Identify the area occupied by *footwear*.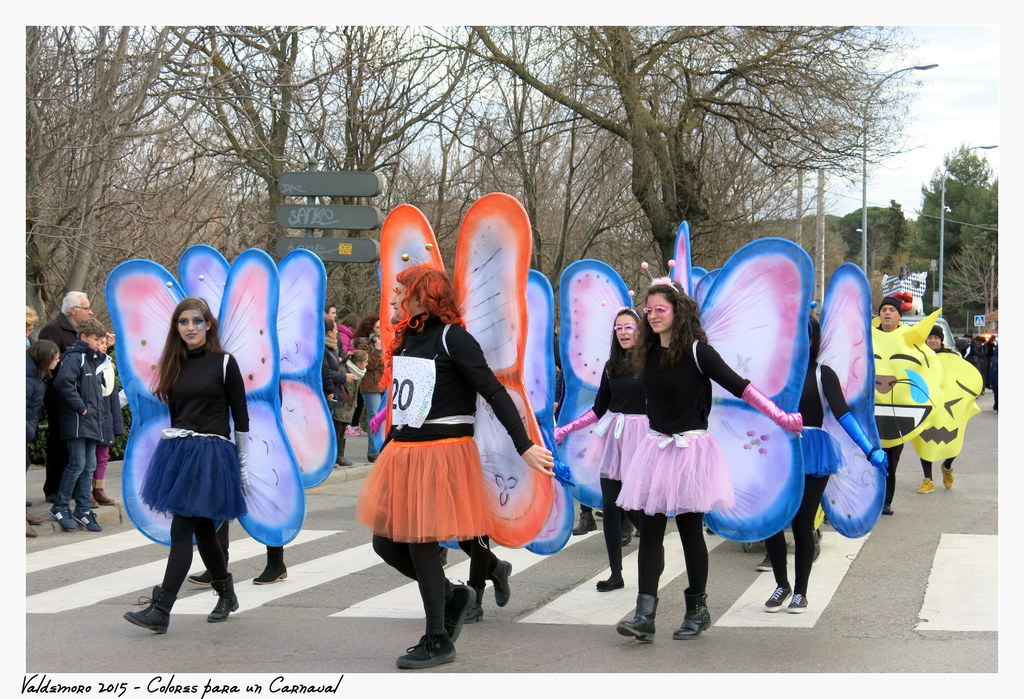
Area: rect(615, 591, 656, 644).
